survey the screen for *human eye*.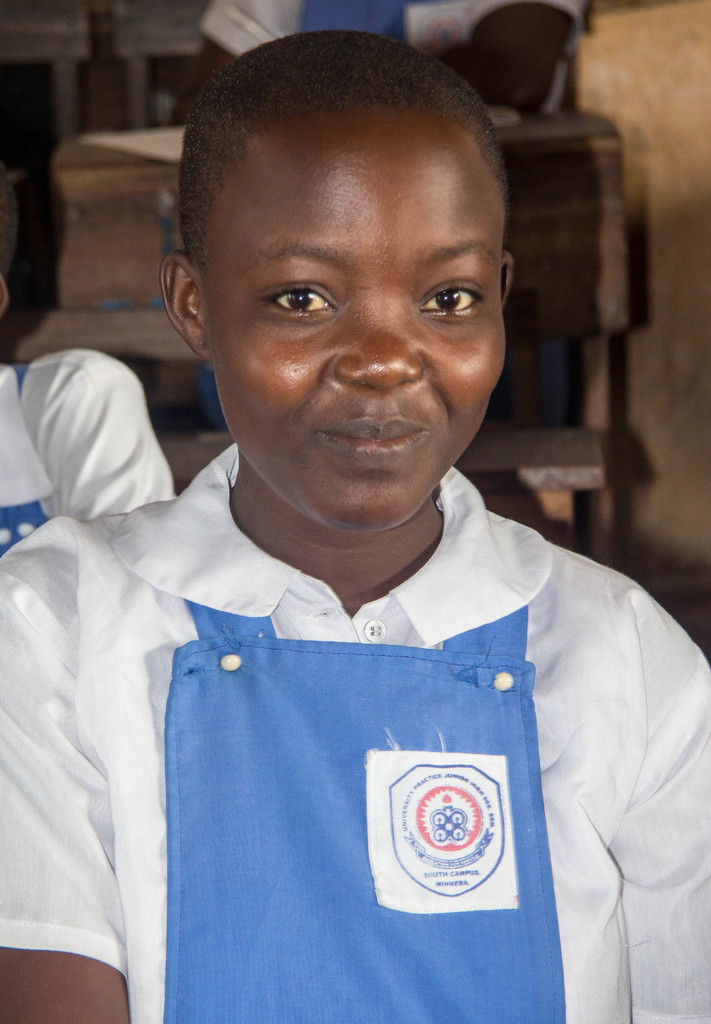
Survey found: left=413, top=253, right=495, bottom=327.
